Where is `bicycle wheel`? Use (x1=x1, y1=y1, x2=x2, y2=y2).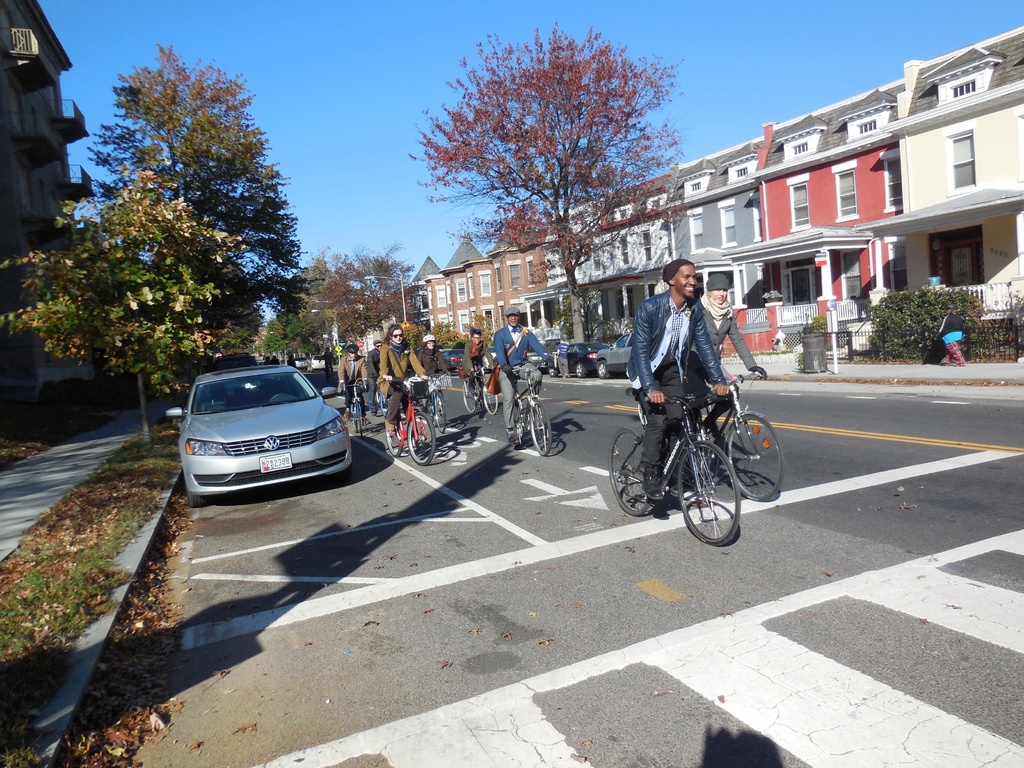
(x1=530, y1=399, x2=556, y2=455).
